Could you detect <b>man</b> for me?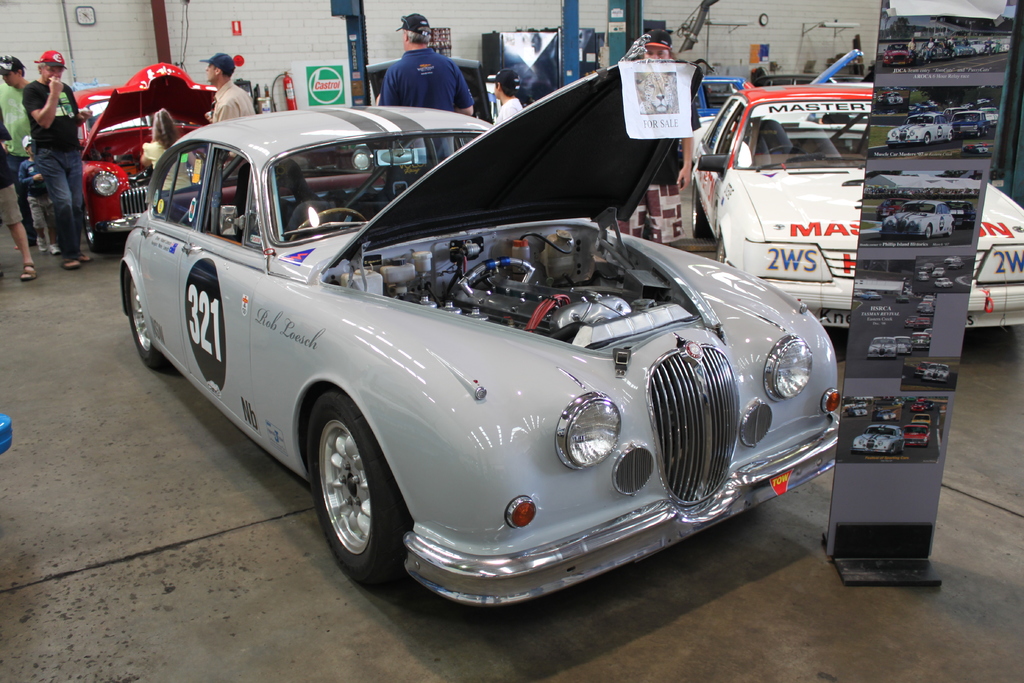
Detection result: Rect(2, 60, 31, 252).
